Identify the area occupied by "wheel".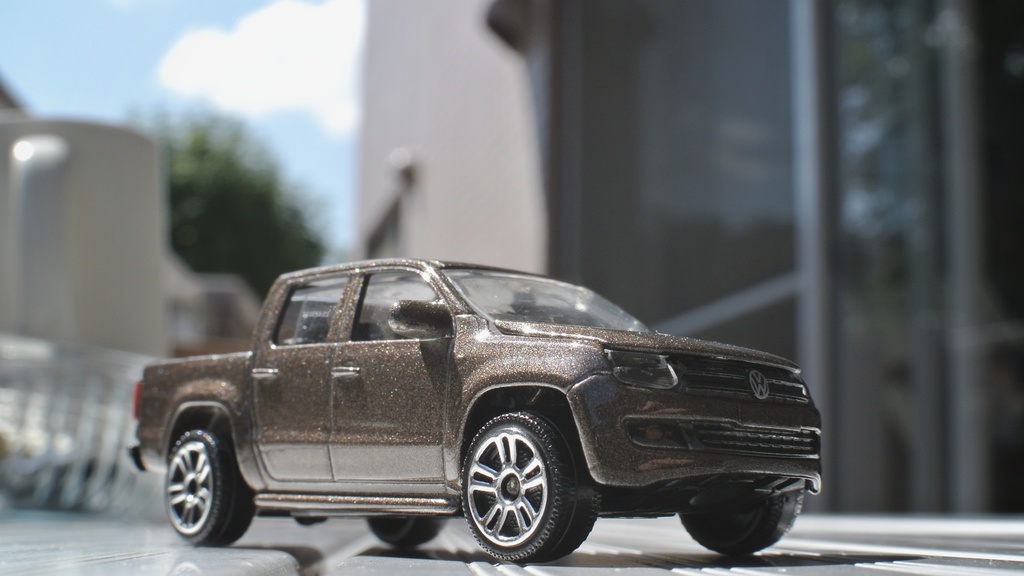
Area: [367, 514, 446, 547].
